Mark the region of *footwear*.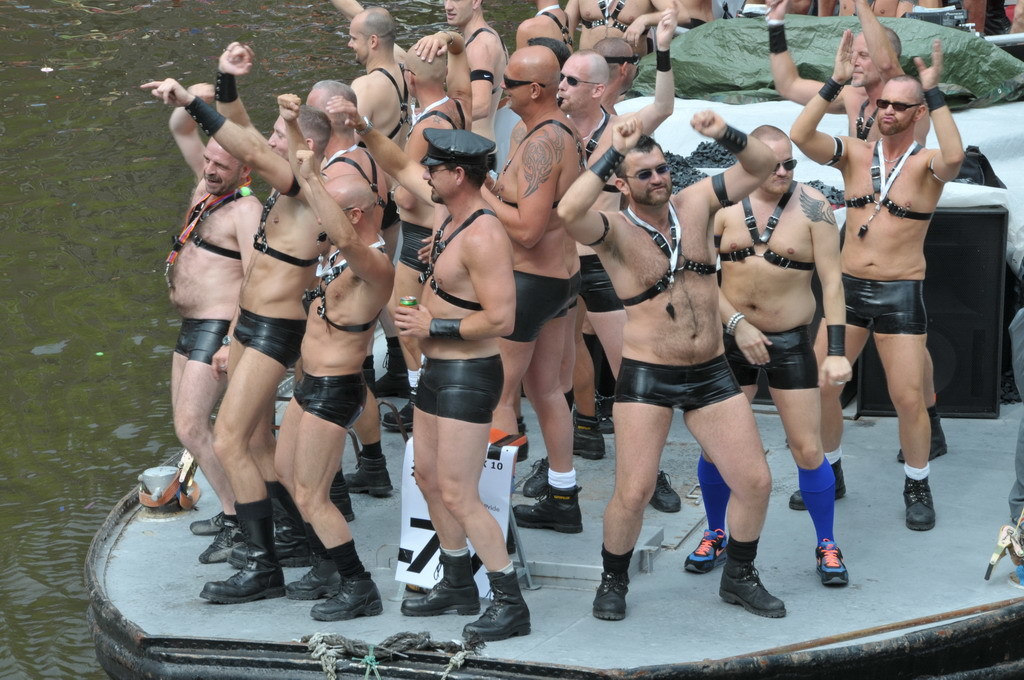
Region: BBox(309, 580, 384, 617).
